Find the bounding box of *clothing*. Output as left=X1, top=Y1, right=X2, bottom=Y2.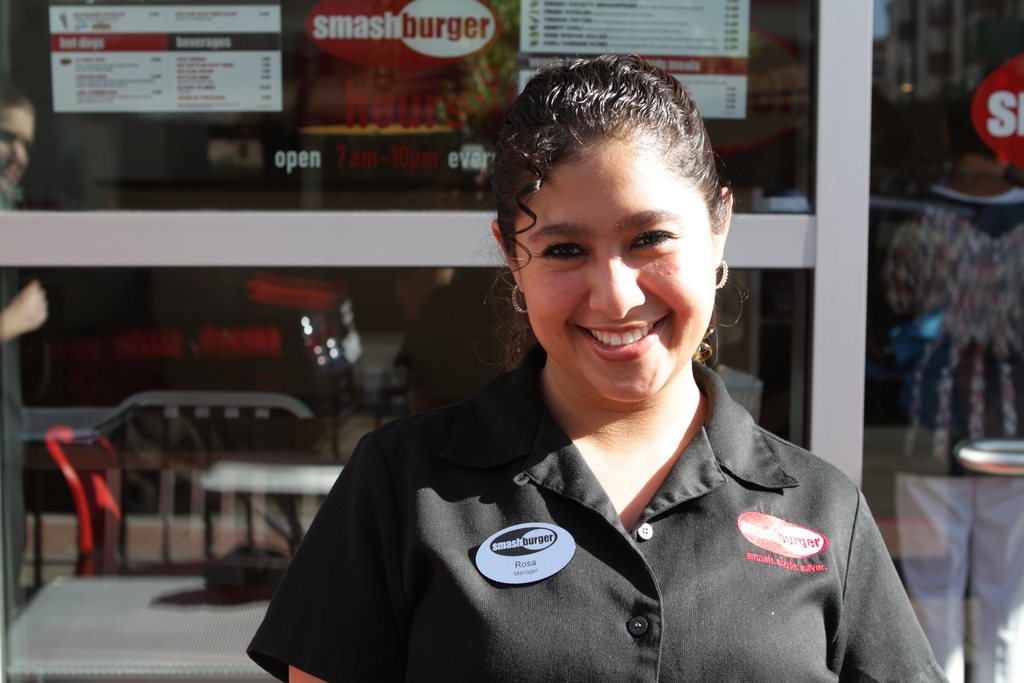
left=876, top=204, right=1023, bottom=682.
